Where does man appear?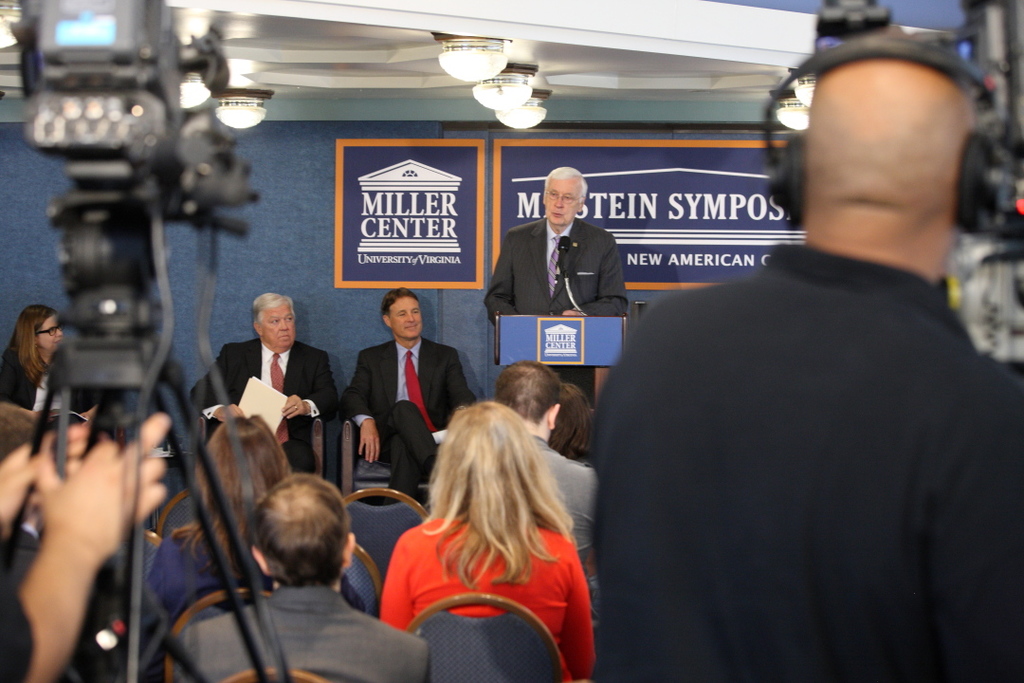
Appears at rect(589, 32, 1009, 672).
